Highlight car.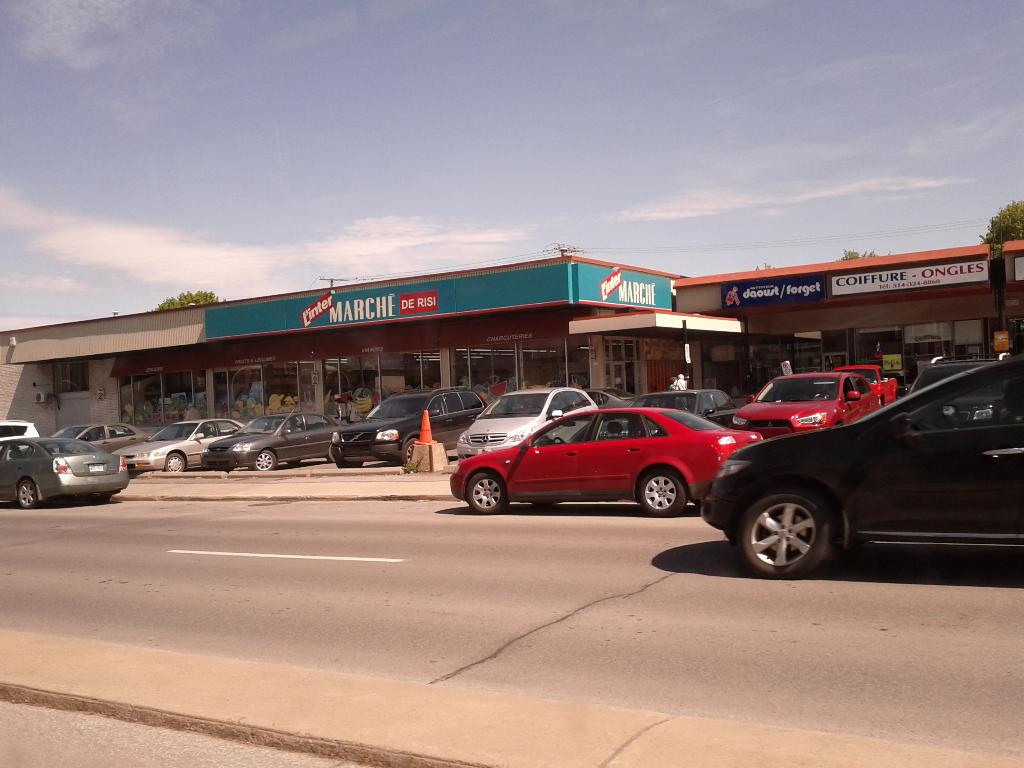
Highlighted region: [left=0, top=420, right=41, bottom=449].
